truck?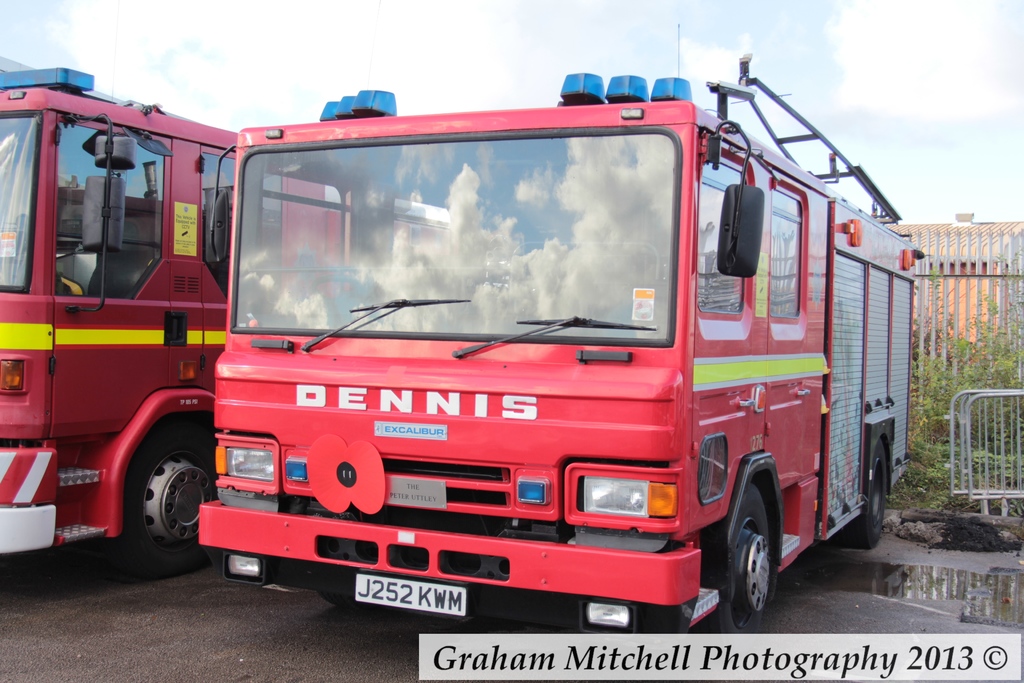
region(204, 67, 920, 624)
